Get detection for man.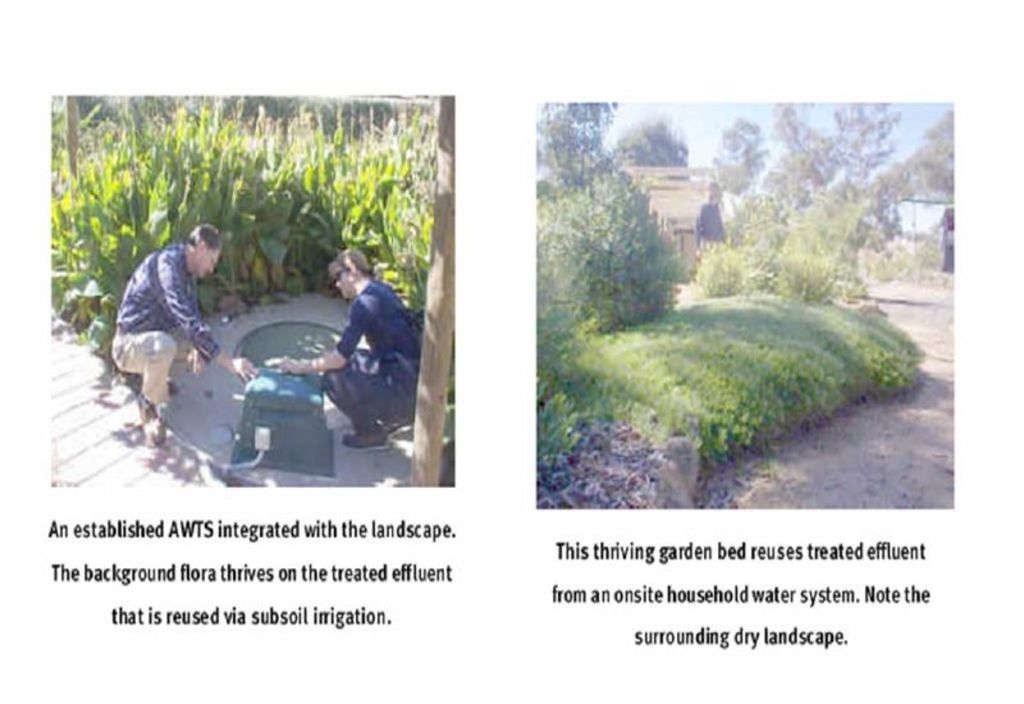
Detection: select_region(110, 225, 260, 443).
